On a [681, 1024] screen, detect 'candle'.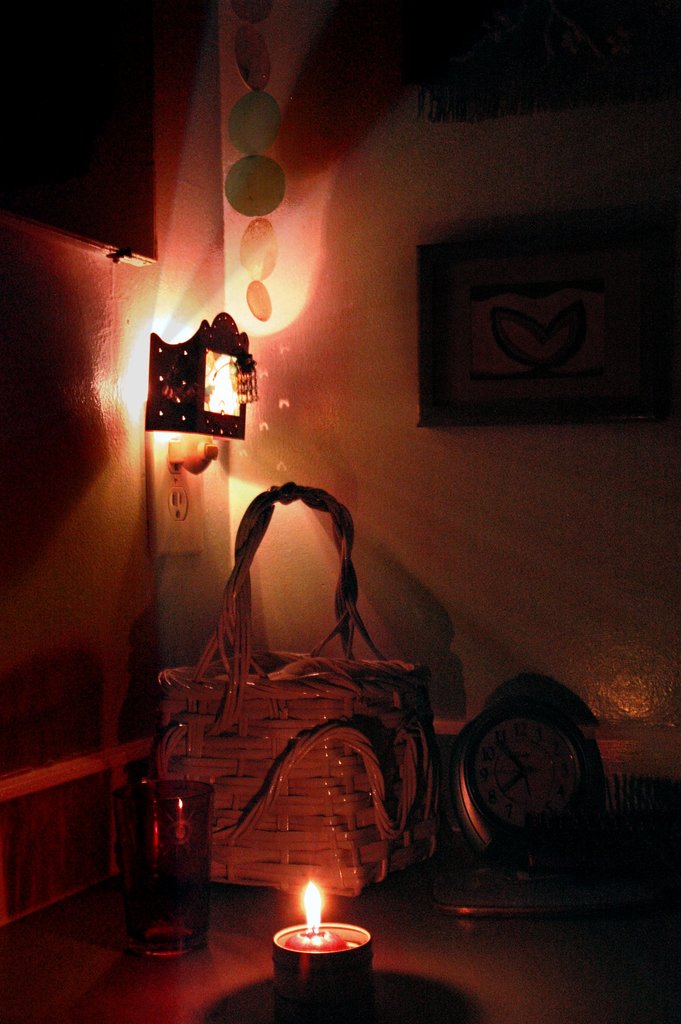
bbox=[268, 876, 373, 1018].
